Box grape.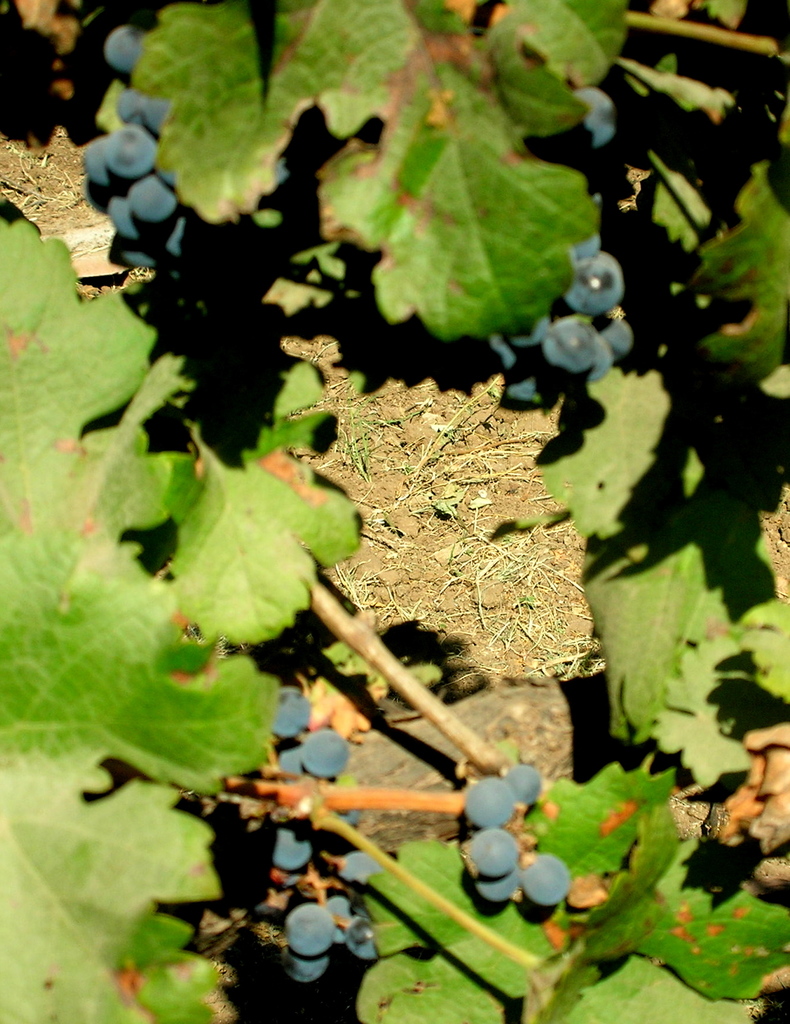
473, 875, 517, 903.
